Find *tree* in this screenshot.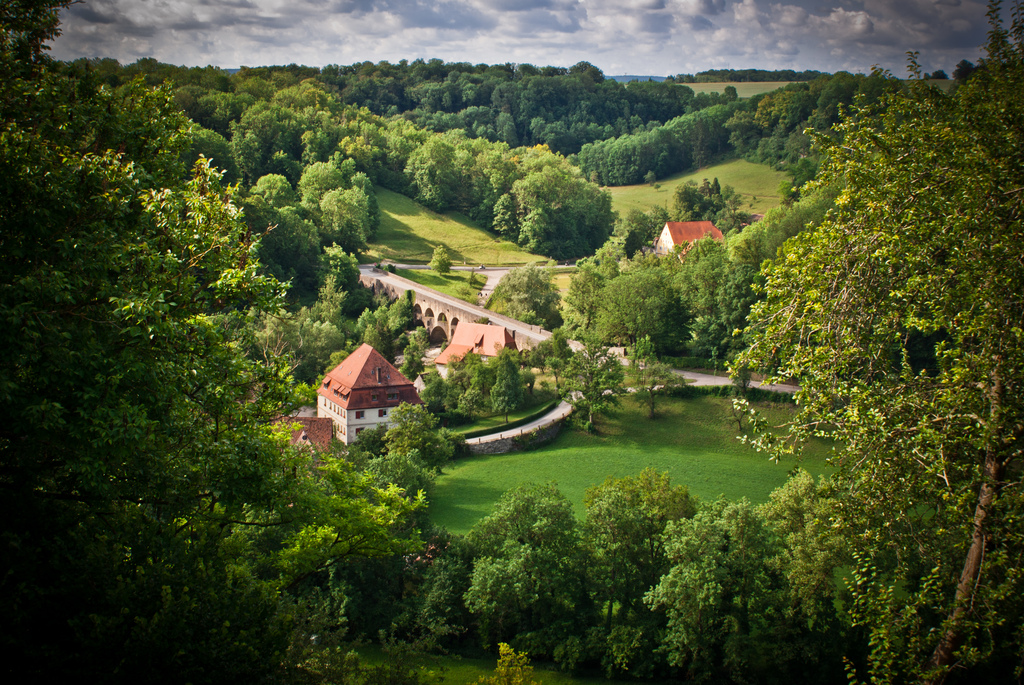
The bounding box for *tree* is <region>428, 239, 459, 278</region>.
